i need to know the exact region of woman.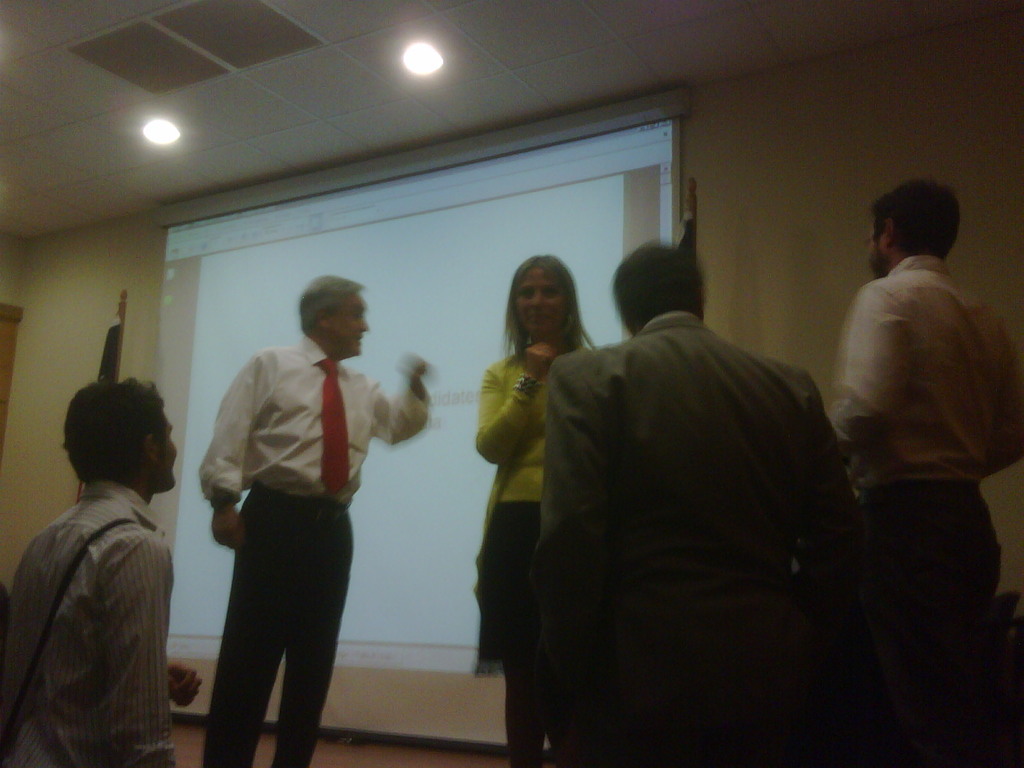
Region: bbox(473, 255, 595, 767).
